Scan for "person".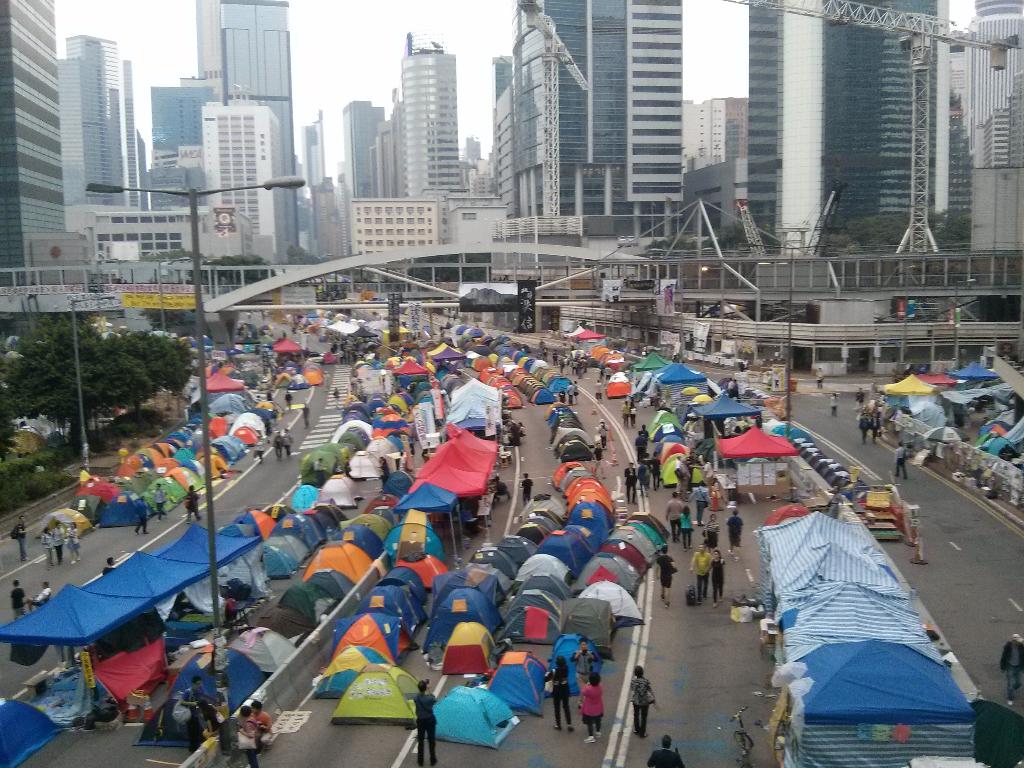
Scan result: [719, 499, 741, 547].
